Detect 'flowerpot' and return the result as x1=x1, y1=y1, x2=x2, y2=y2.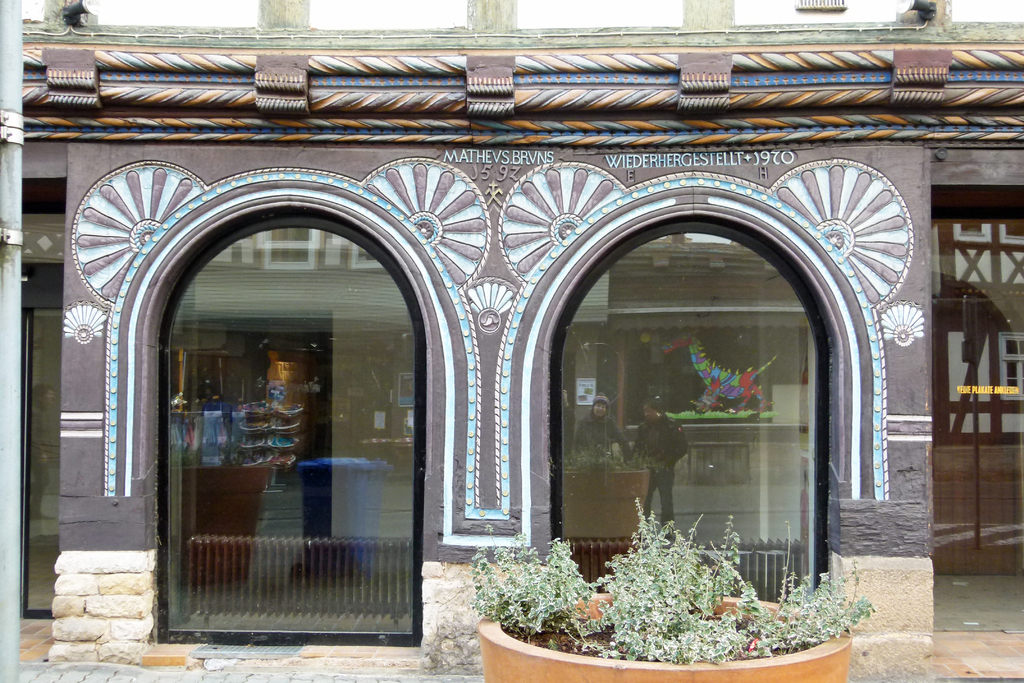
x1=478, y1=592, x2=852, y2=682.
